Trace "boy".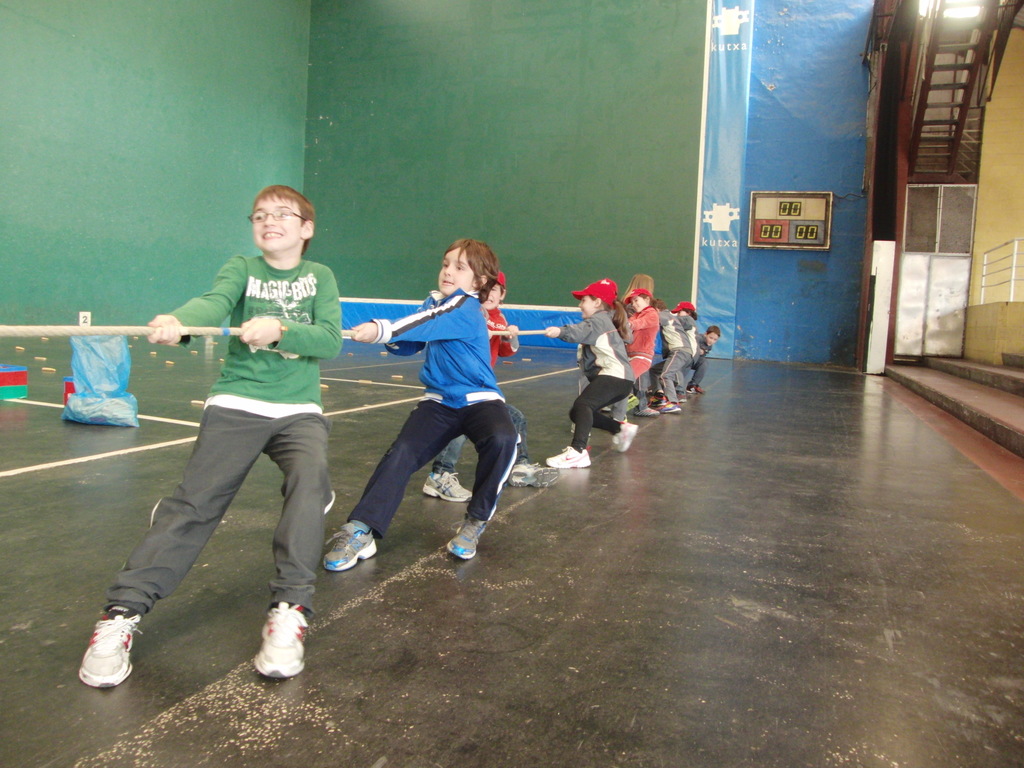
Traced to [x1=317, y1=238, x2=524, y2=577].
